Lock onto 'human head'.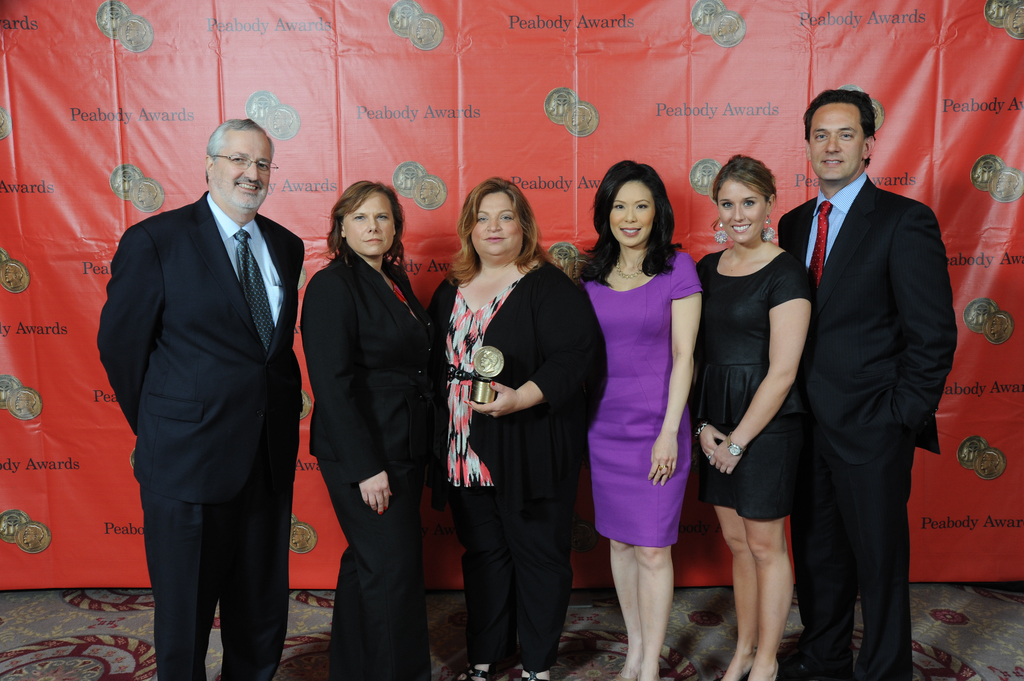
Locked: crop(989, 315, 1007, 333).
